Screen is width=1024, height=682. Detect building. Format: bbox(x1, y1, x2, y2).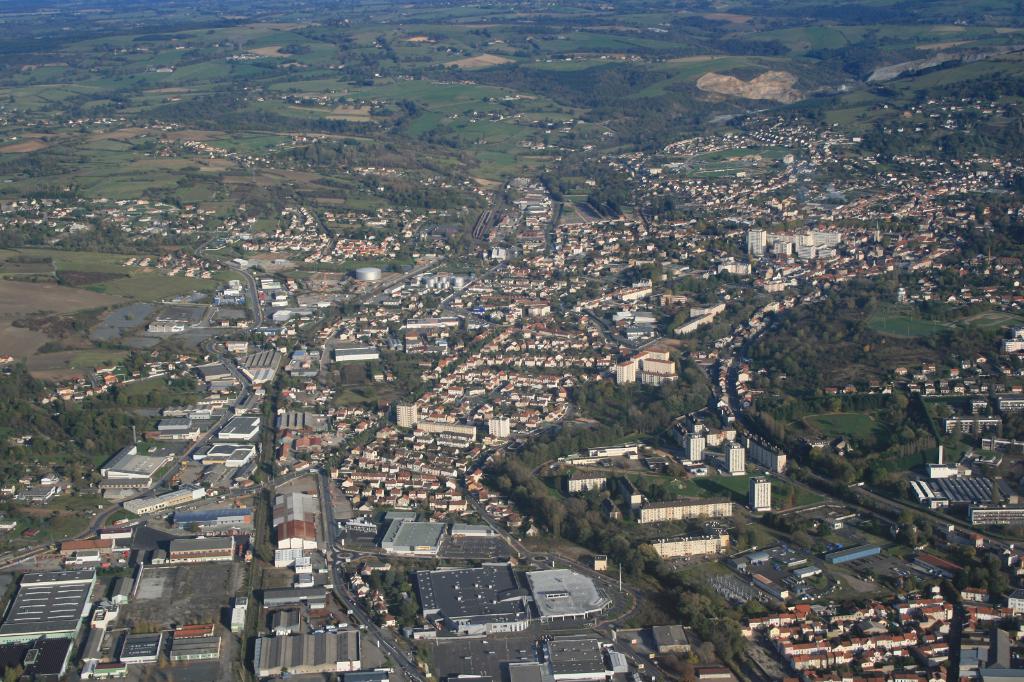
bbox(719, 262, 752, 273).
